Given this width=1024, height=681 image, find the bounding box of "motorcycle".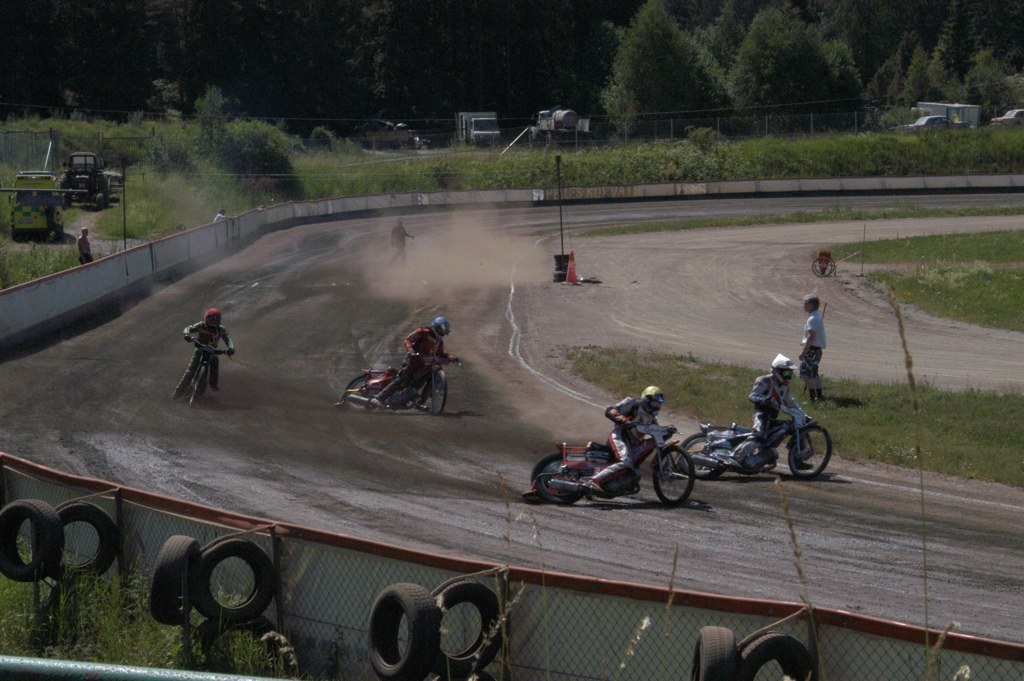
bbox=(681, 393, 831, 478).
